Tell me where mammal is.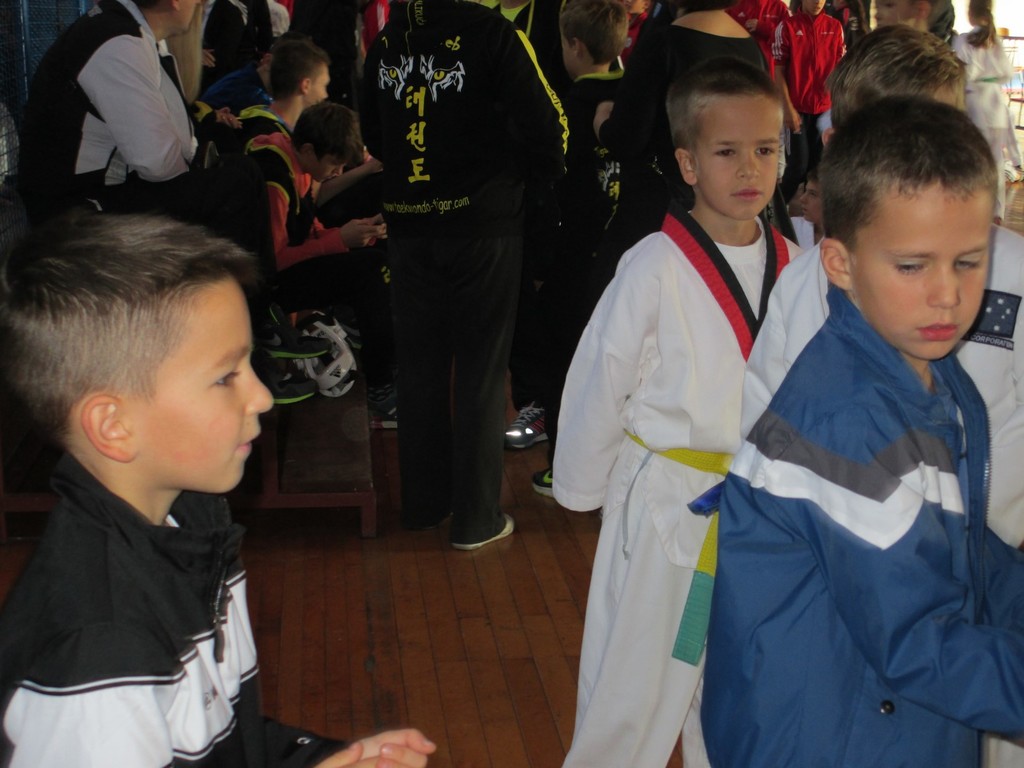
mammal is at x1=541 y1=5 x2=827 y2=767.
